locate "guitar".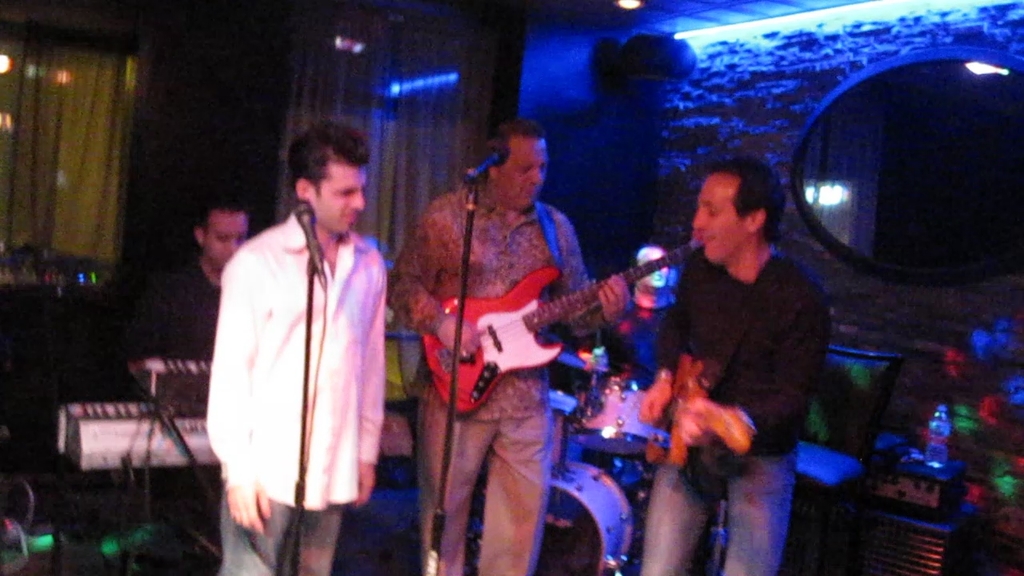
Bounding box: 649 363 782 467.
